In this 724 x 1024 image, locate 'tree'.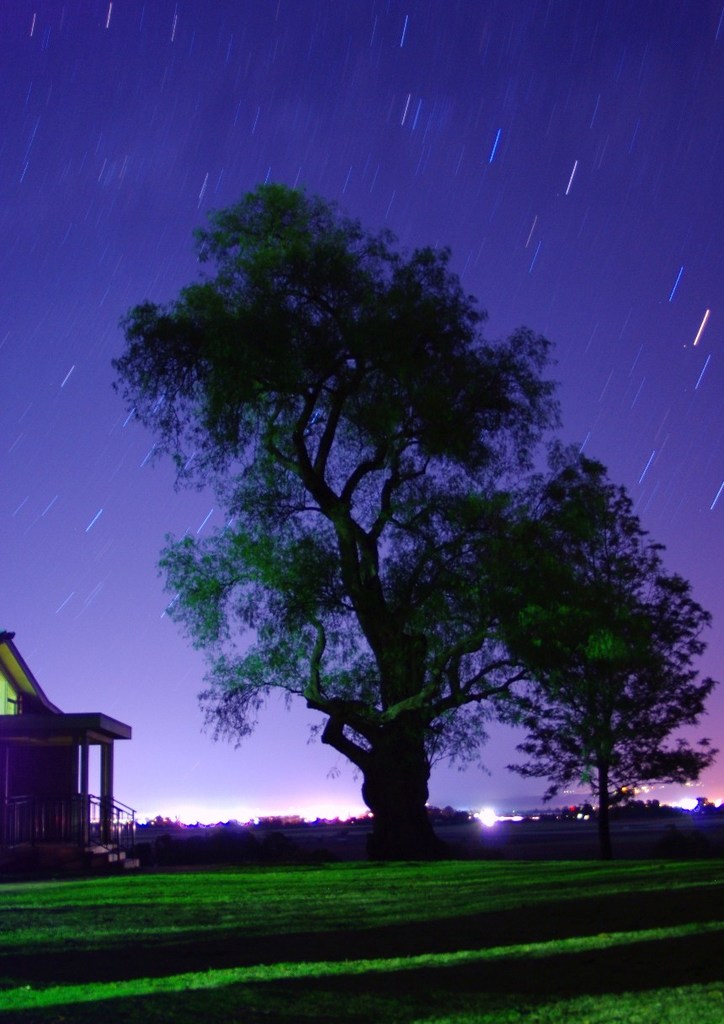
Bounding box: detection(80, 162, 700, 840).
